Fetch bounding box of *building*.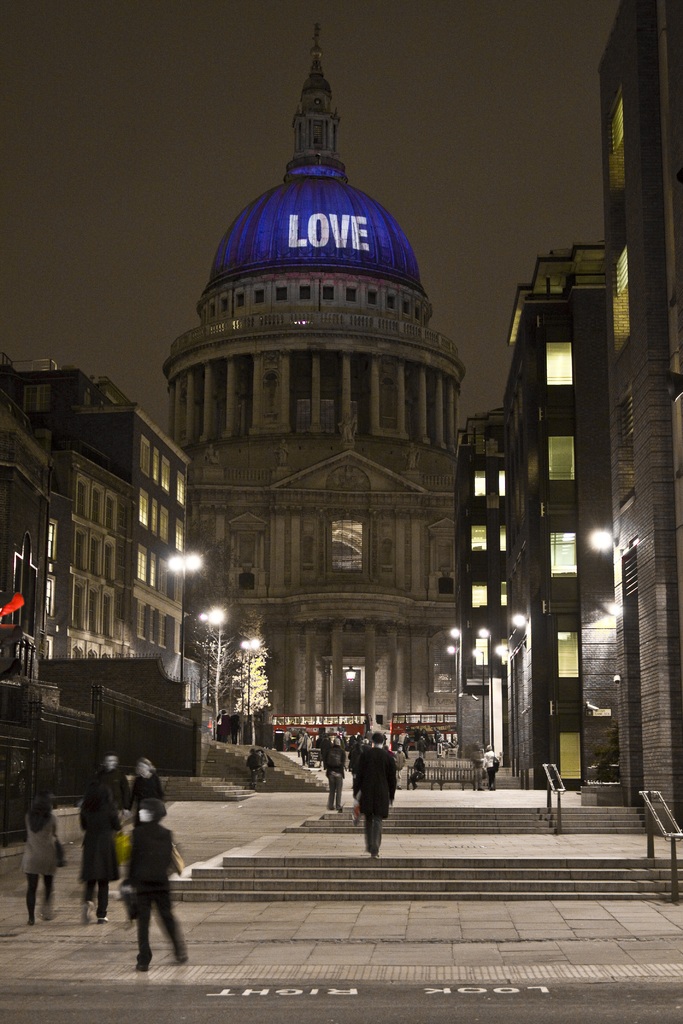
Bbox: region(461, 246, 604, 783).
